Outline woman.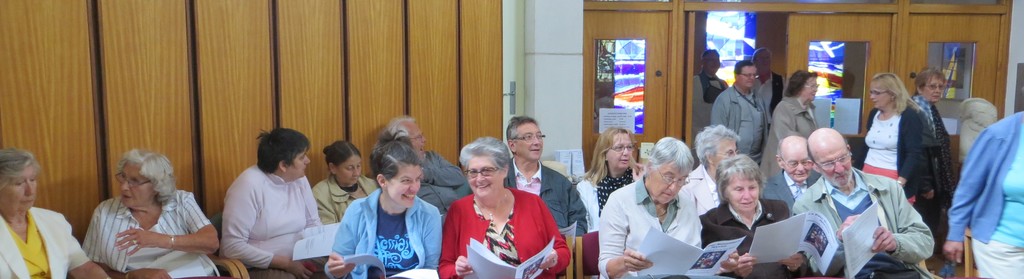
Outline: {"left": 316, "top": 140, "right": 444, "bottom": 278}.
